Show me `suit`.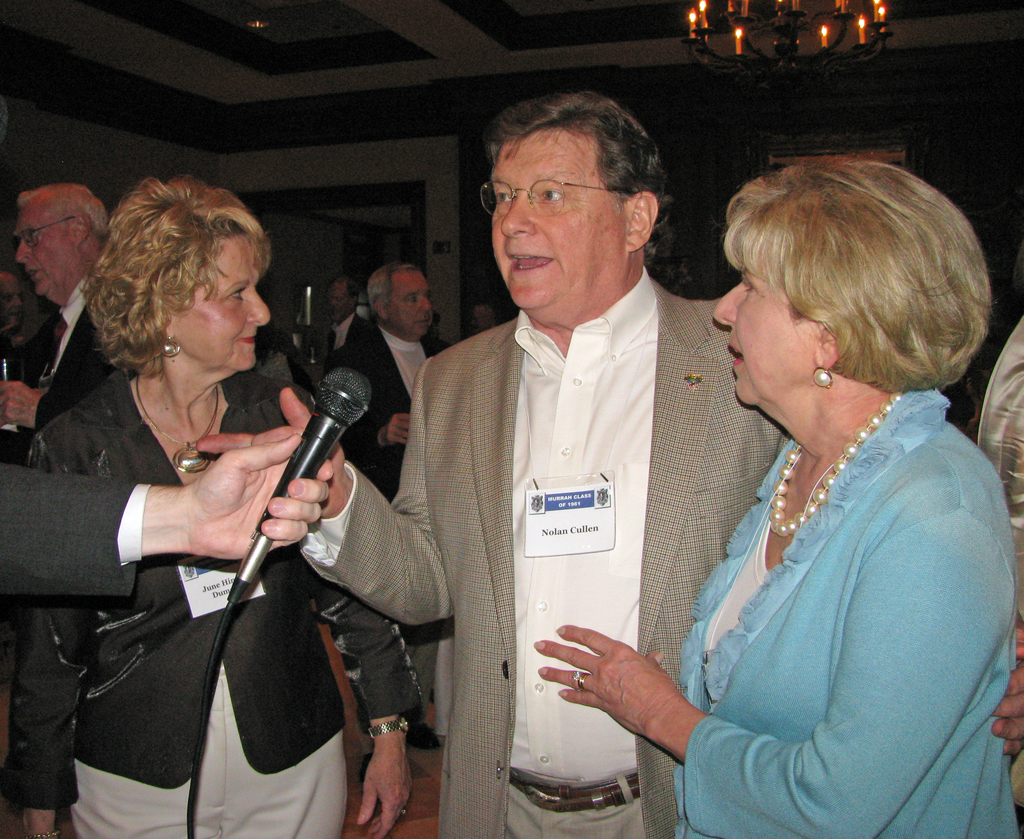
`suit` is here: <region>0, 275, 120, 460</region>.
